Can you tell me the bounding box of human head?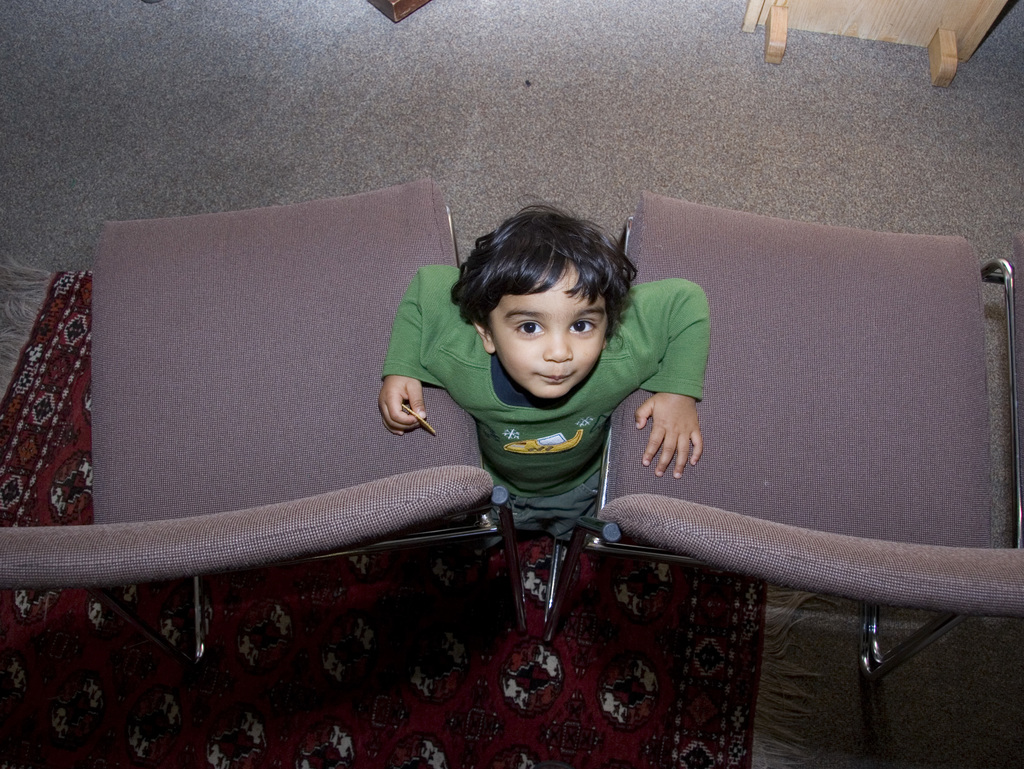
<bbox>449, 211, 632, 397</bbox>.
